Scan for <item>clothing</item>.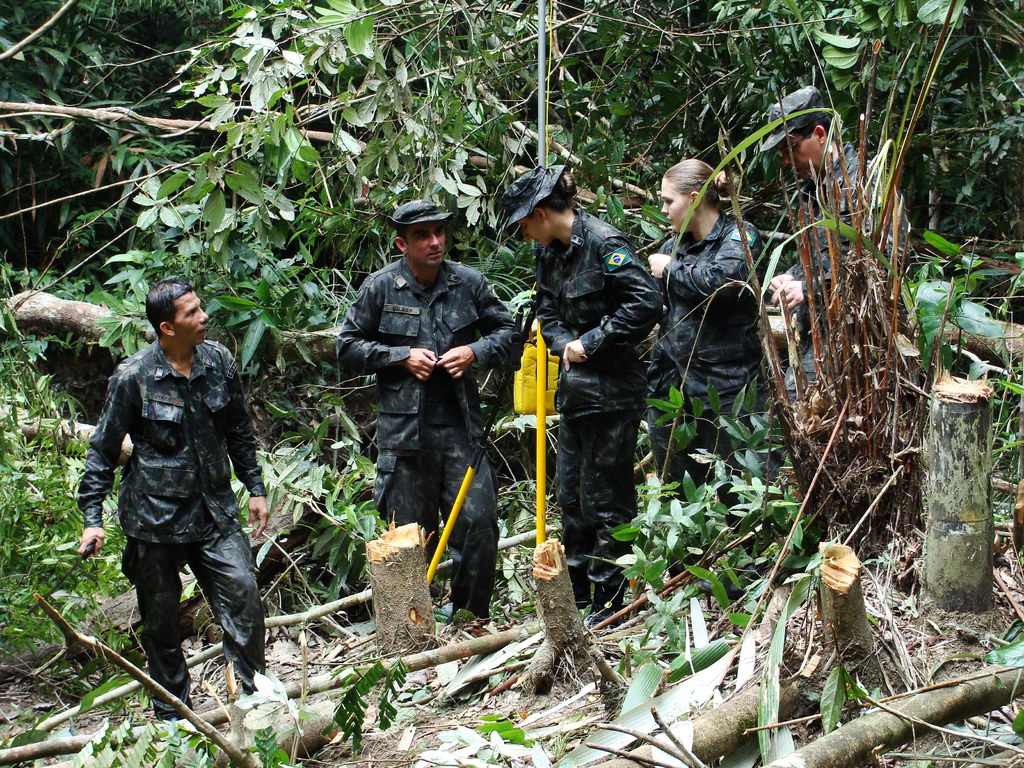
Scan result: box(536, 207, 664, 622).
